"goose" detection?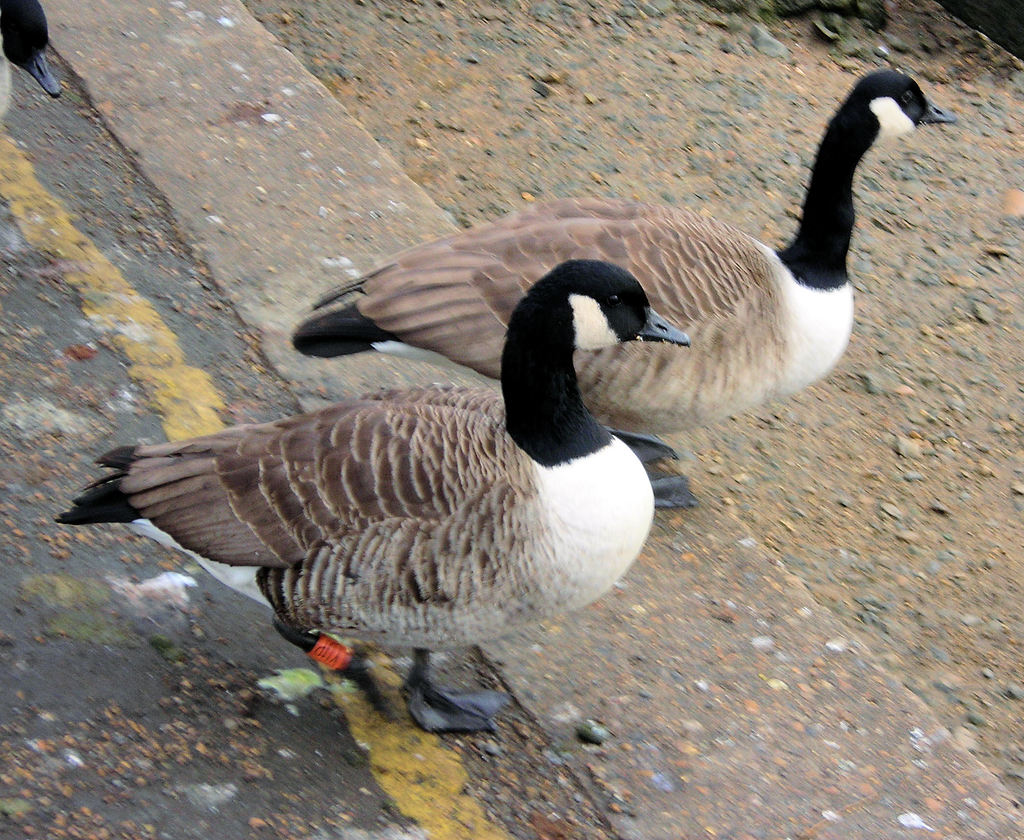
59 256 682 728
